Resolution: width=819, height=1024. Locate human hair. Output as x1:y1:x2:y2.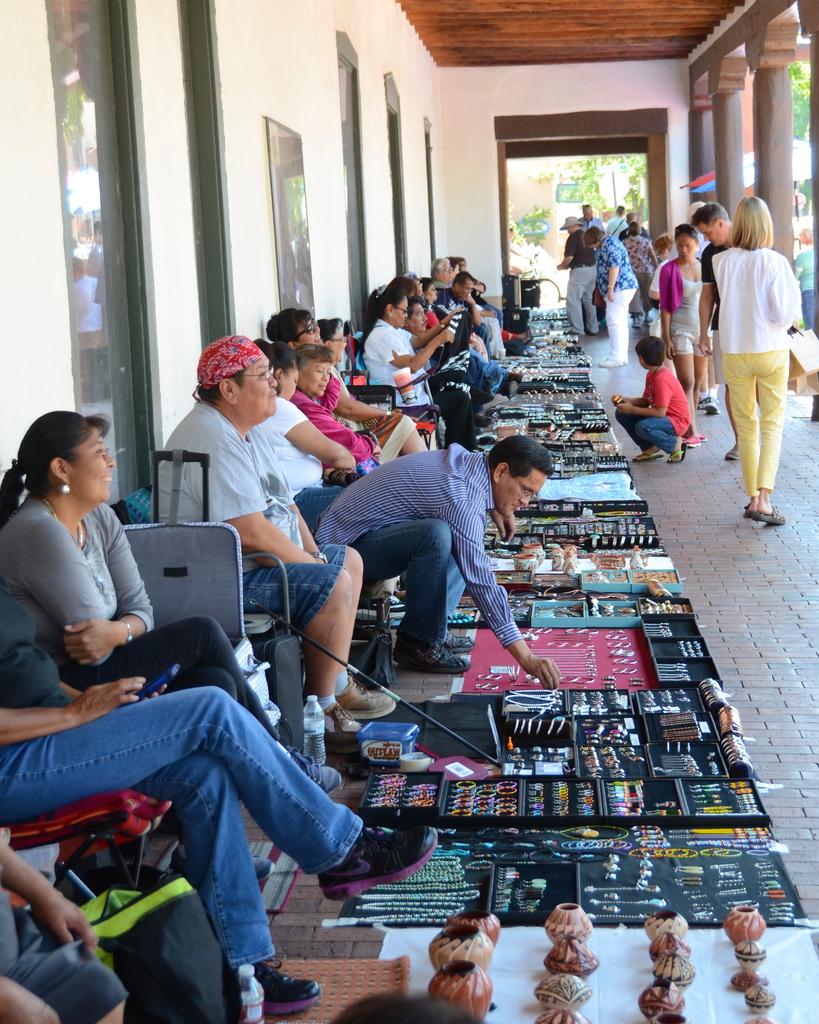
4:412:93:522.
